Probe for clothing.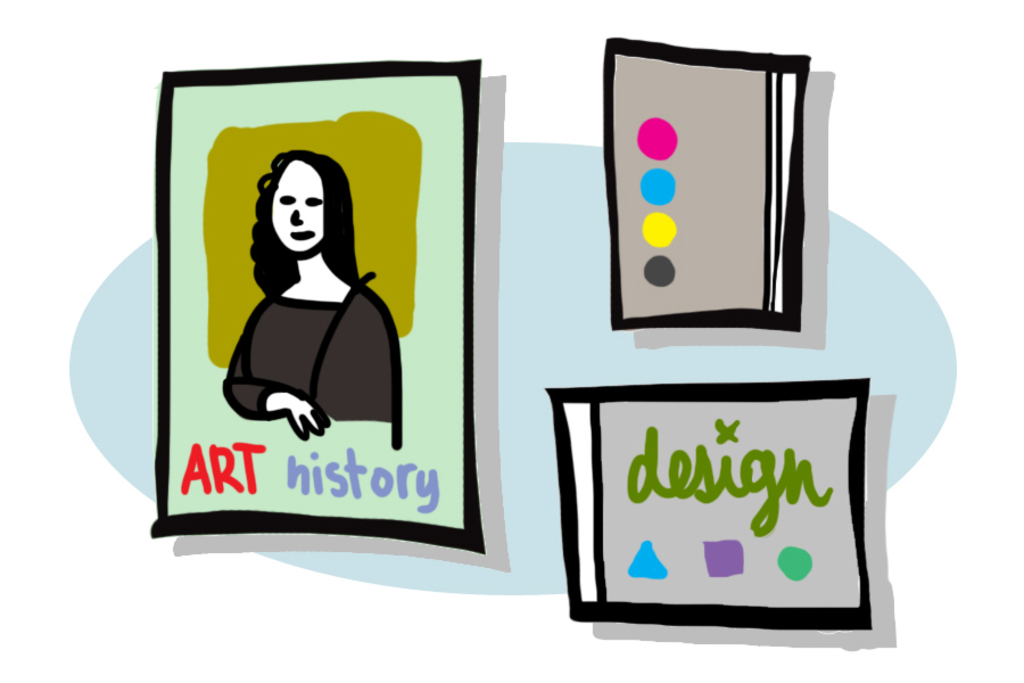
Probe result: [223,273,403,450].
